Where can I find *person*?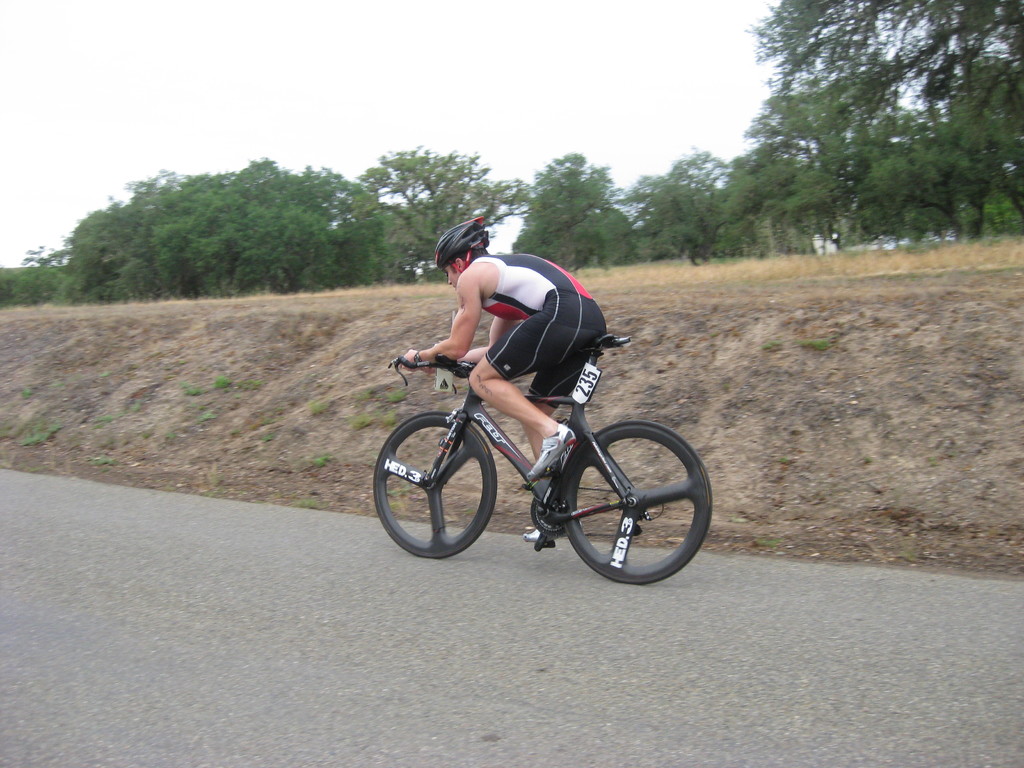
You can find it at {"x1": 397, "y1": 214, "x2": 640, "y2": 502}.
